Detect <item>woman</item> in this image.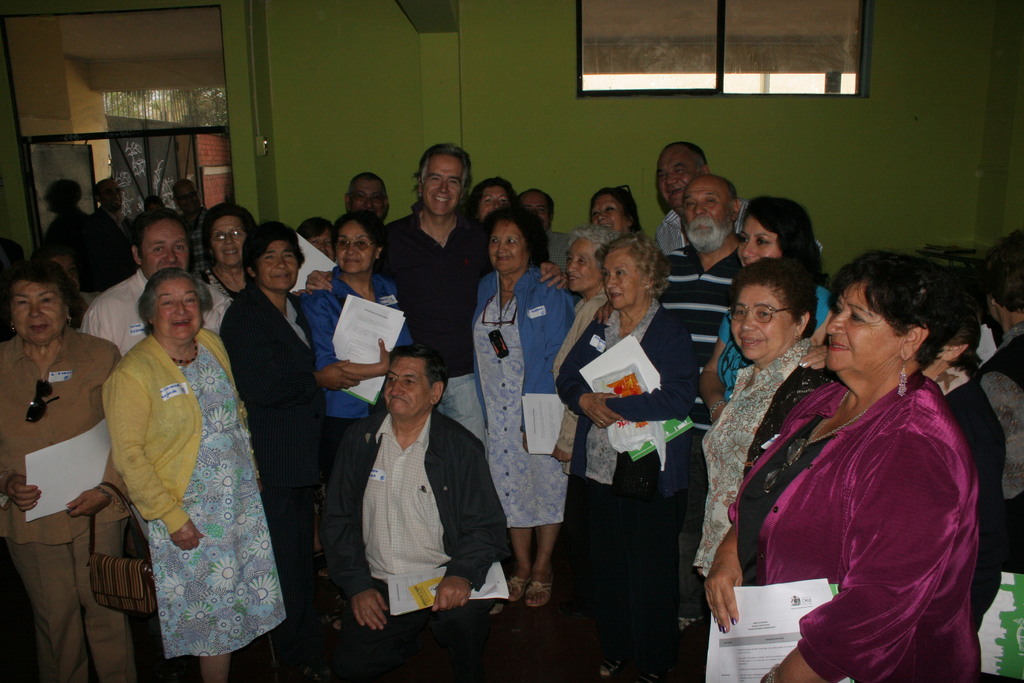
Detection: detection(204, 204, 262, 304).
